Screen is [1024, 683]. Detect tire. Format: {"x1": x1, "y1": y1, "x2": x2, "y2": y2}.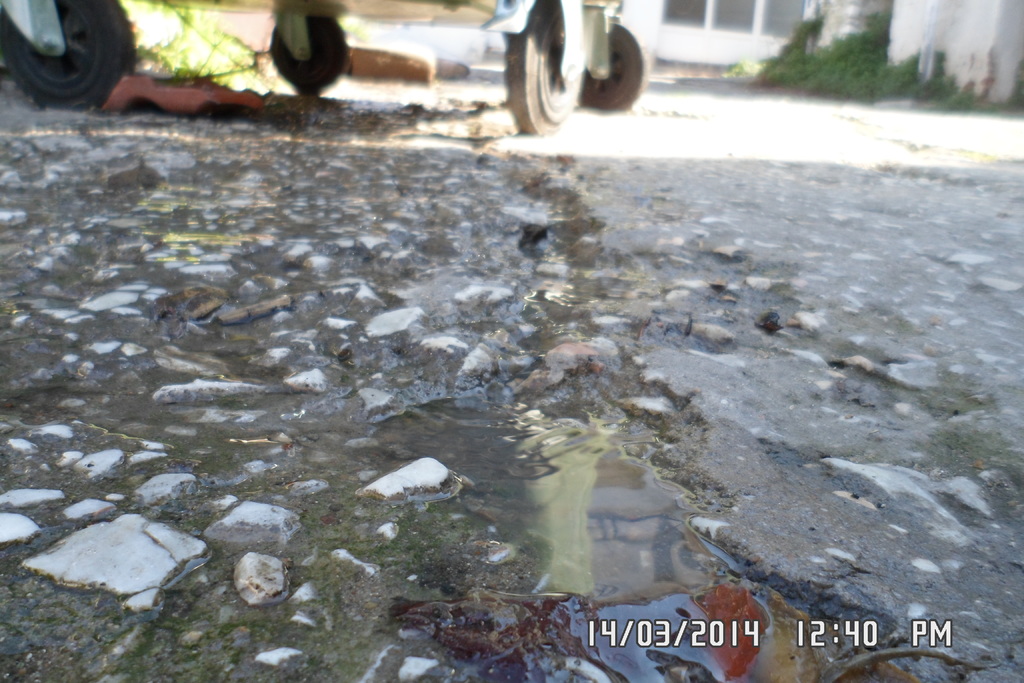
{"x1": 575, "y1": 24, "x2": 646, "y2": 110}.
